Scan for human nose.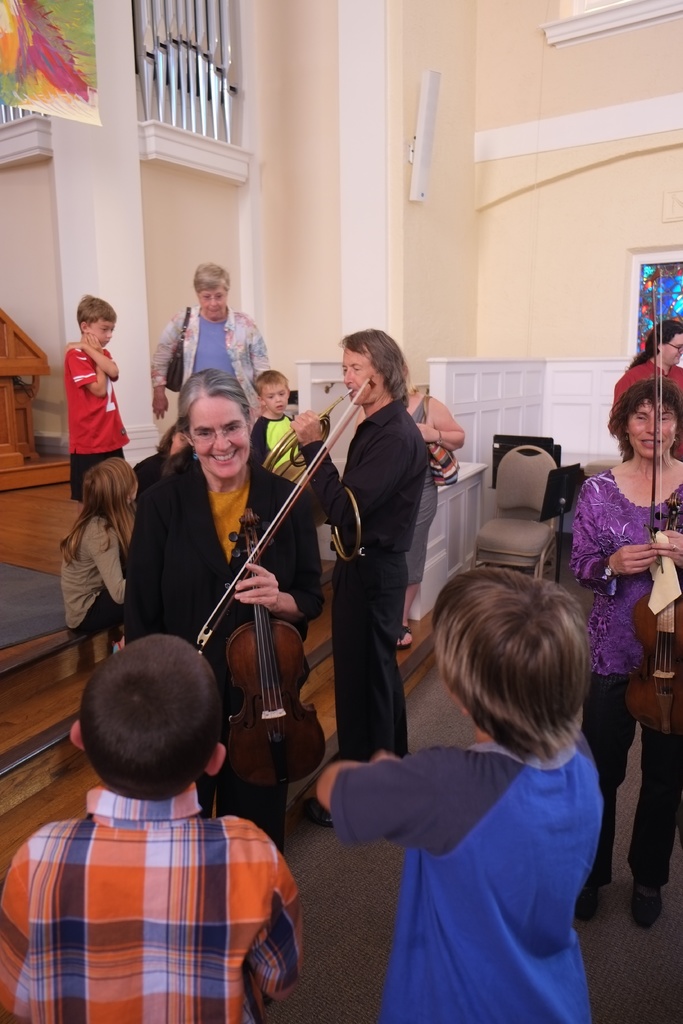
Scan result: x1=208 y1=296 x2=218 y2=307.
